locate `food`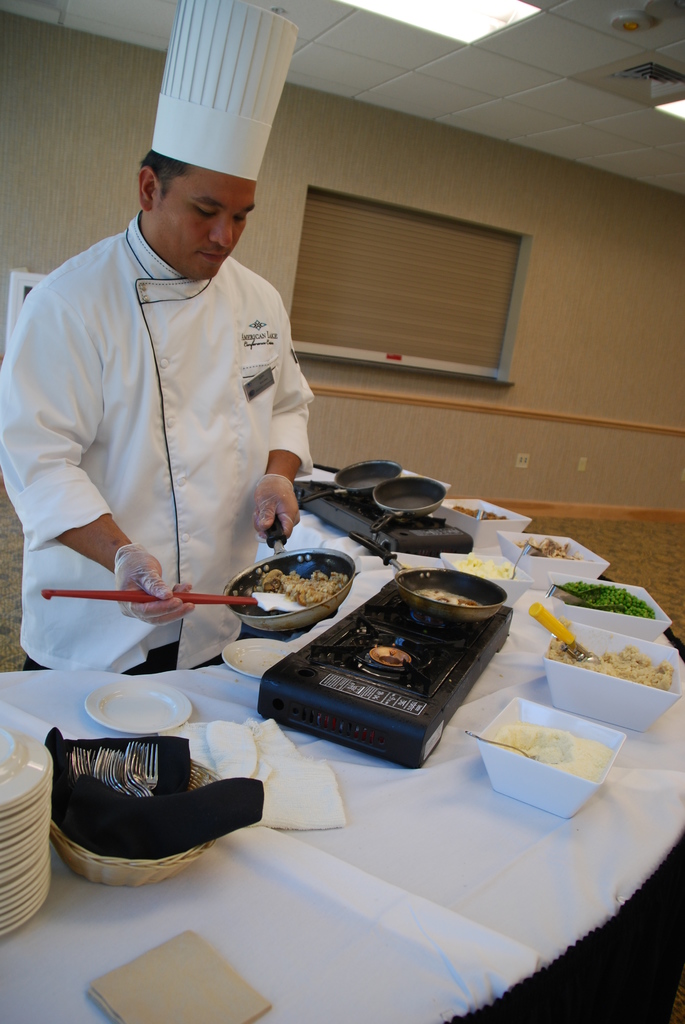
detection(451, 503, 508, 519)
